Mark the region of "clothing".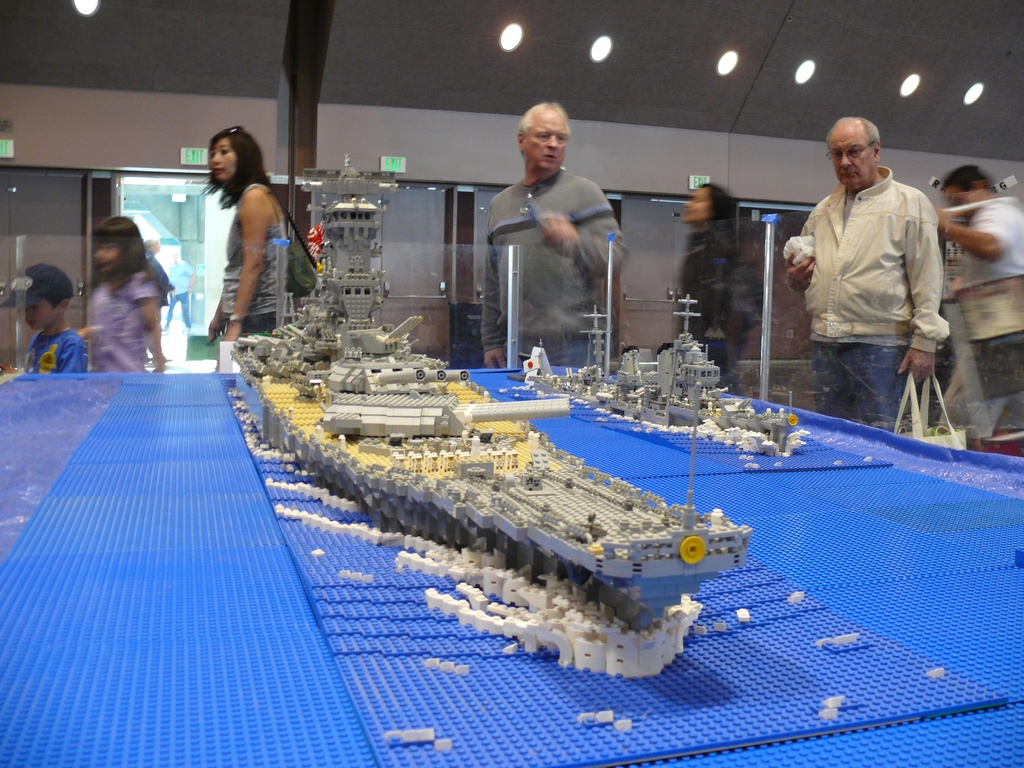
Region: 473,166,625,373.
